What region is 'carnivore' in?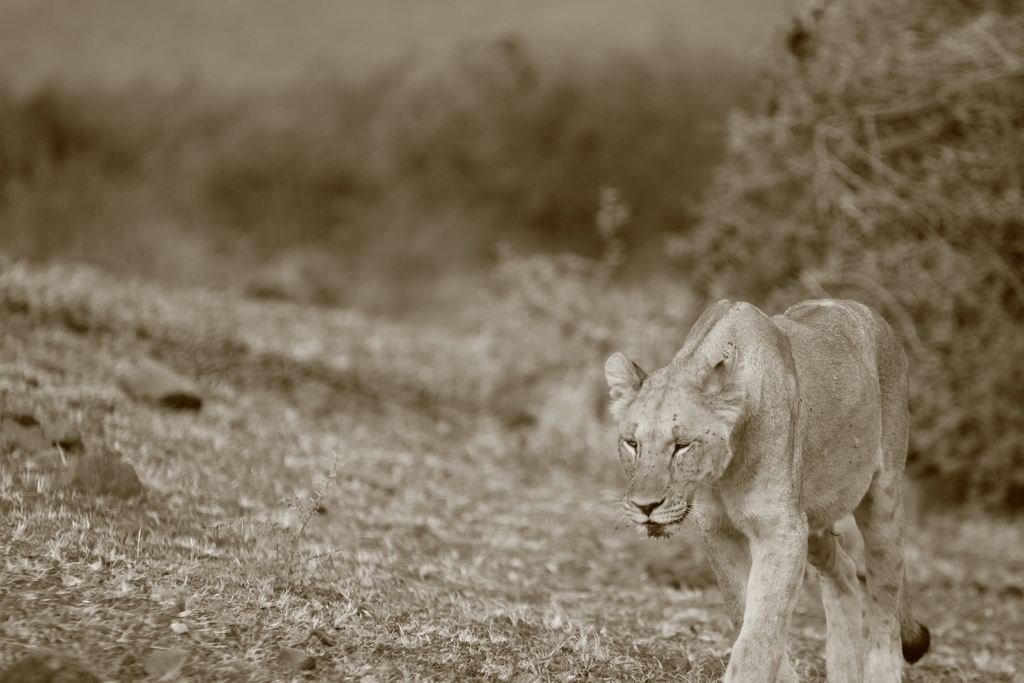
bbox=(602, 286, 941, 682).
